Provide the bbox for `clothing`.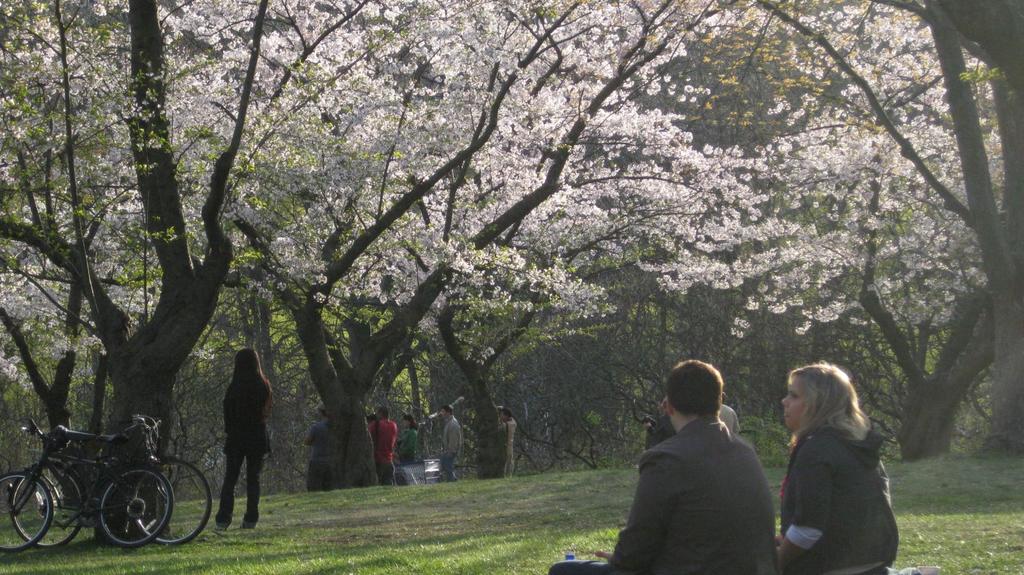
rect(215, 367, 271, 528).
